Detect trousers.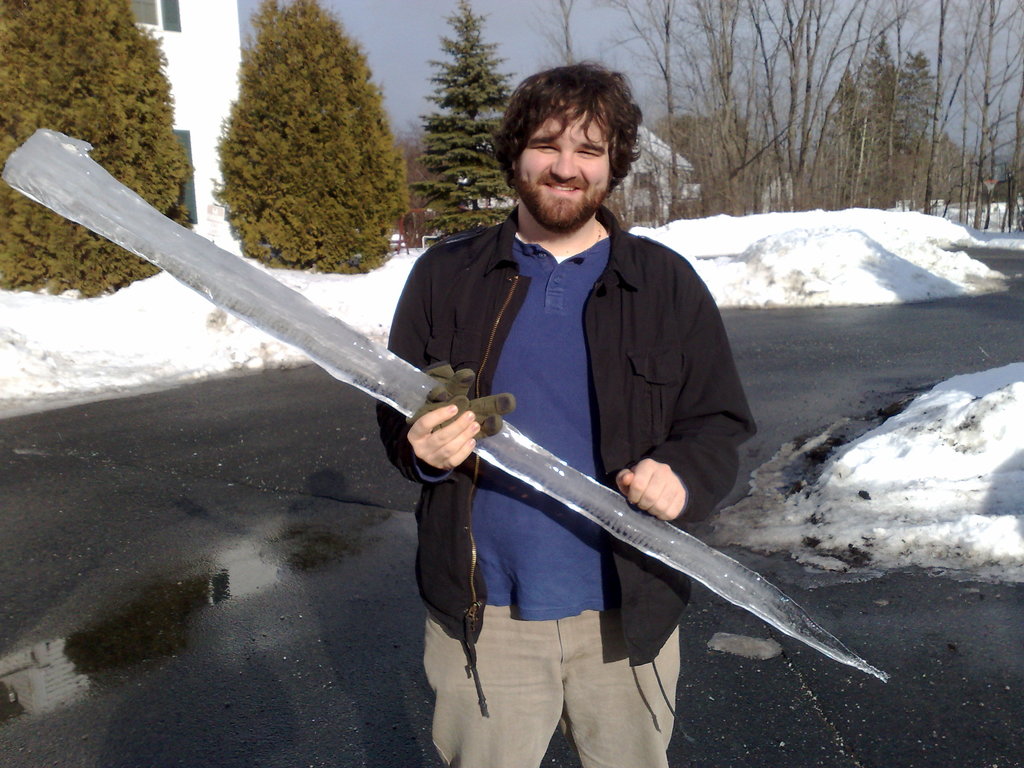
Detected at l=424, t=607, r=684, b=767.
